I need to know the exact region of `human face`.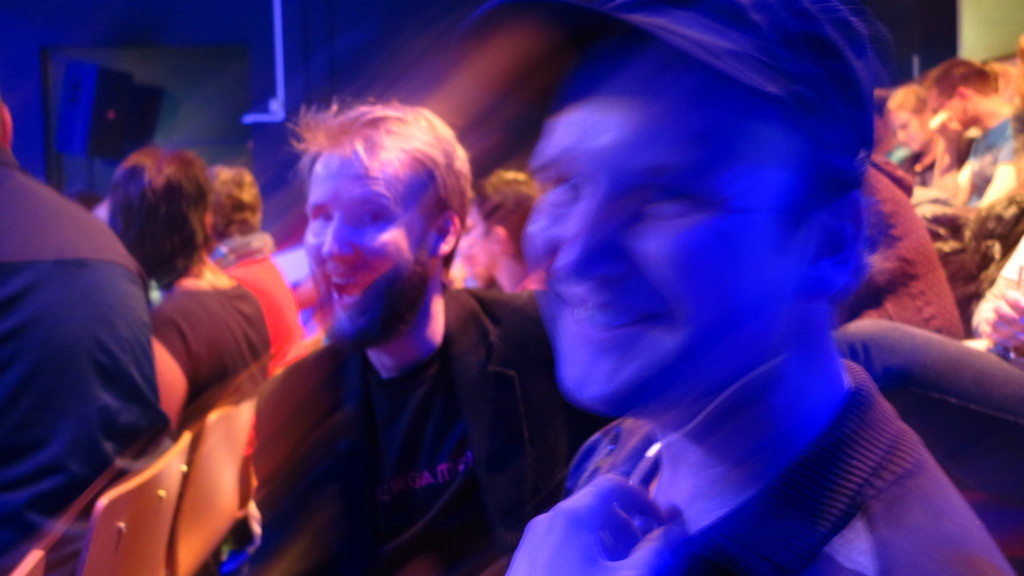
Region: x1=929, y1=85, x2=963, y2=136.
